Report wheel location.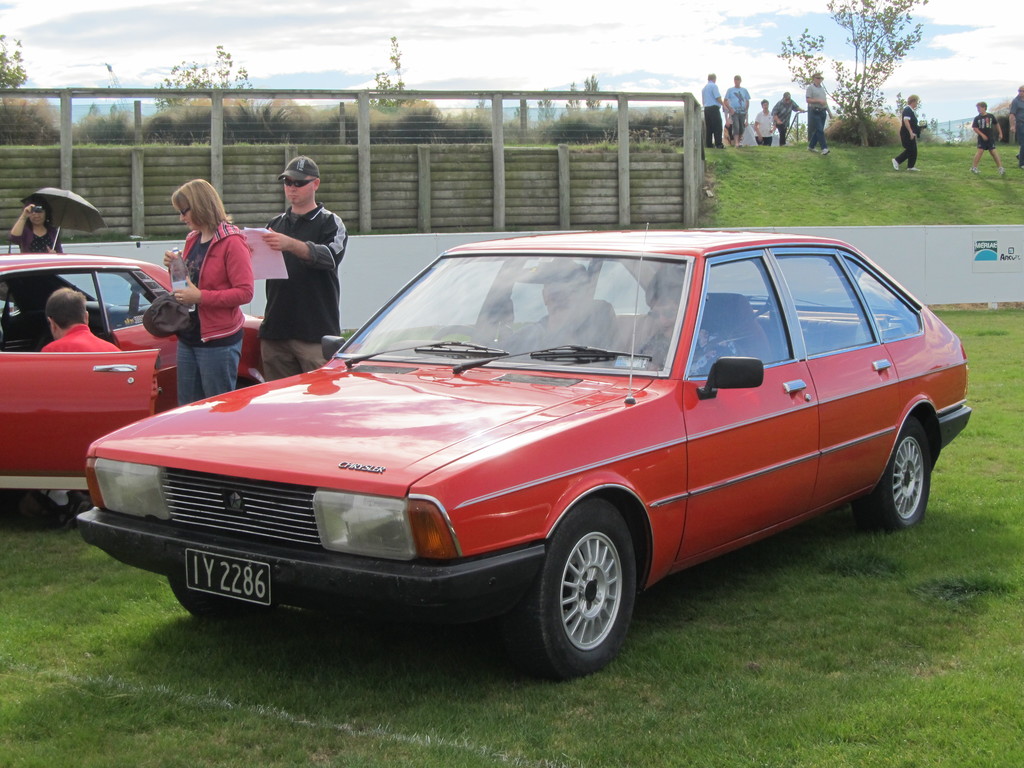
Report: locate(168, 578, 274, 621).
